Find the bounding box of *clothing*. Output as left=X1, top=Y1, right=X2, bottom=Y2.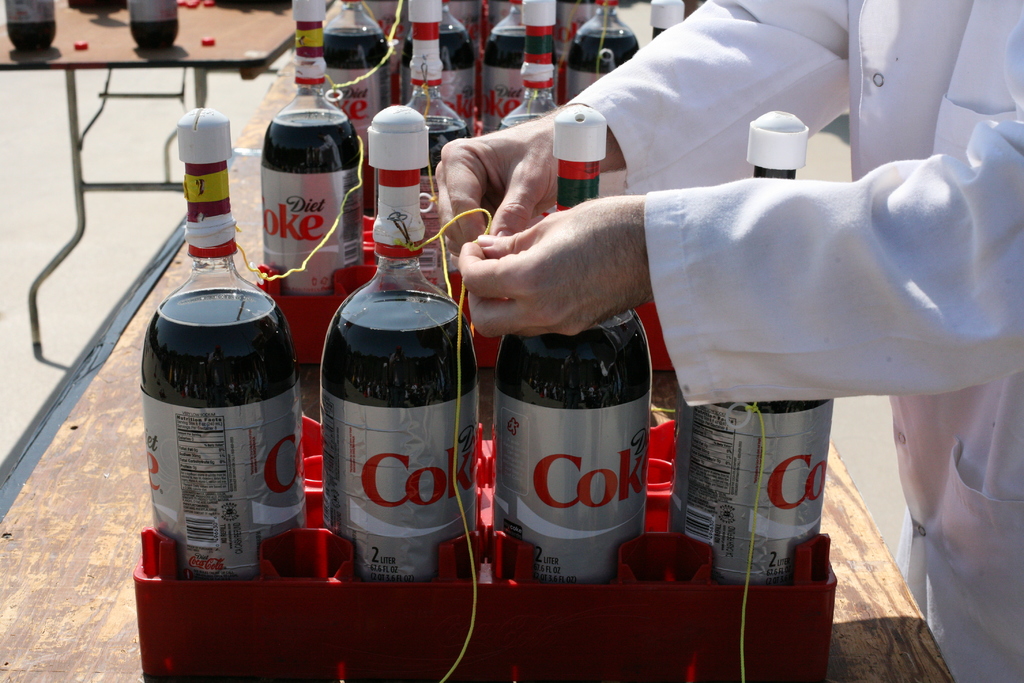
left=567, top=0, right=1023, bottom=682.
